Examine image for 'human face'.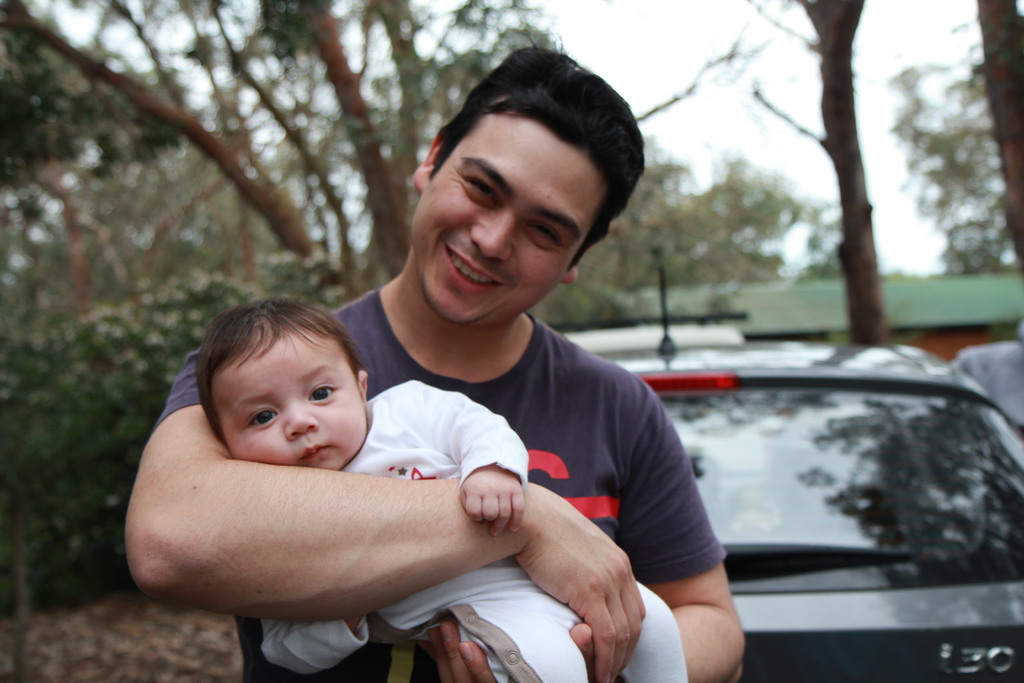
Examination result: {"x1": 217, "y1": 331, "x2": 364, "y2": 470}.
